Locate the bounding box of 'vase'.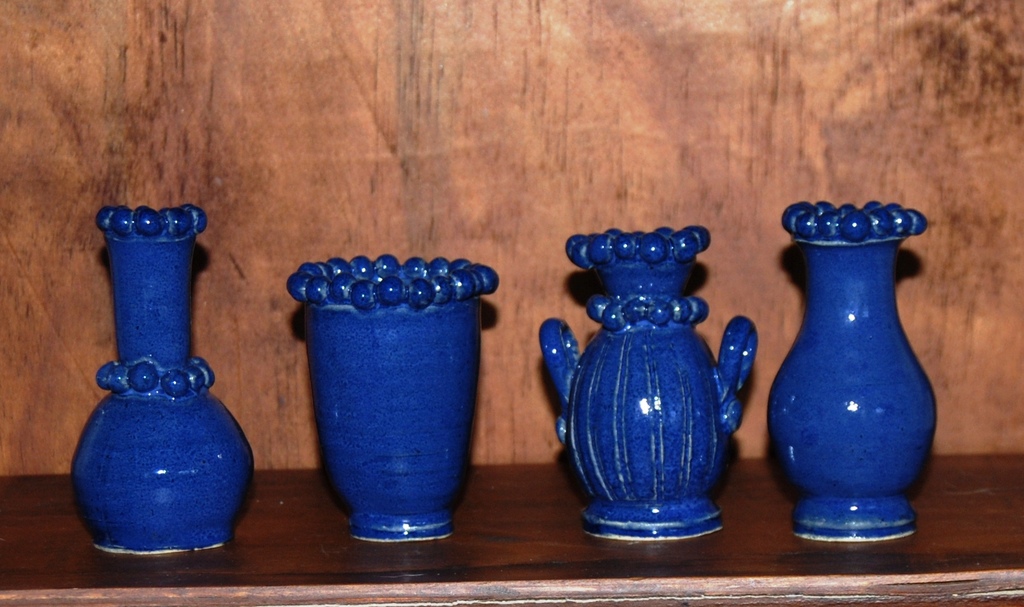
Bounding box: 287,253,497,542.
